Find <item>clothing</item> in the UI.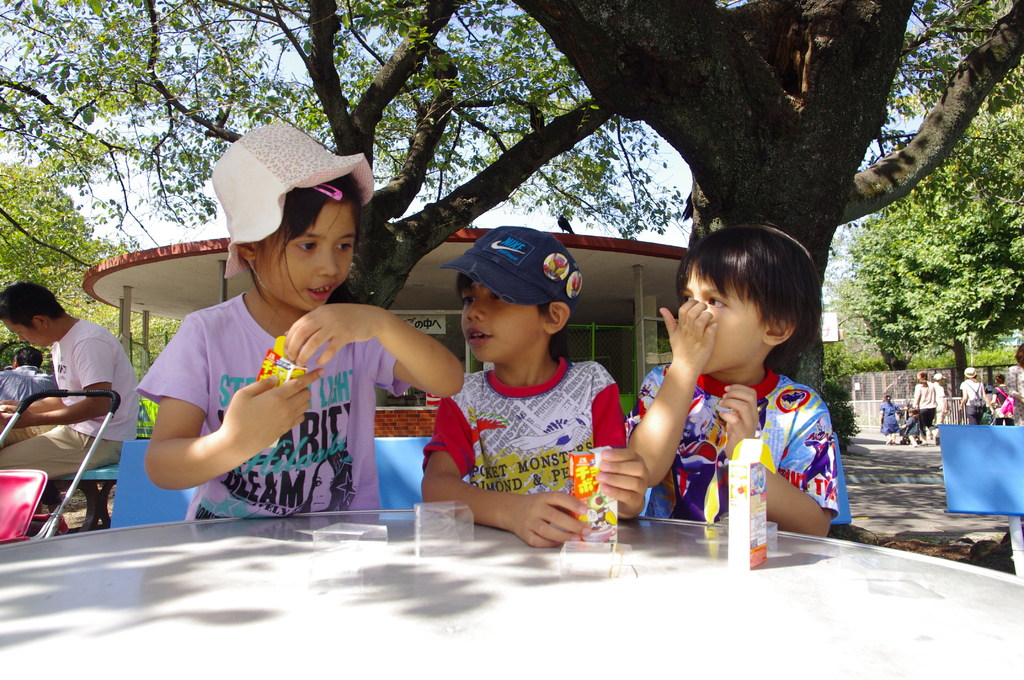
UI element at bbox(0, 316, 140, 479).
